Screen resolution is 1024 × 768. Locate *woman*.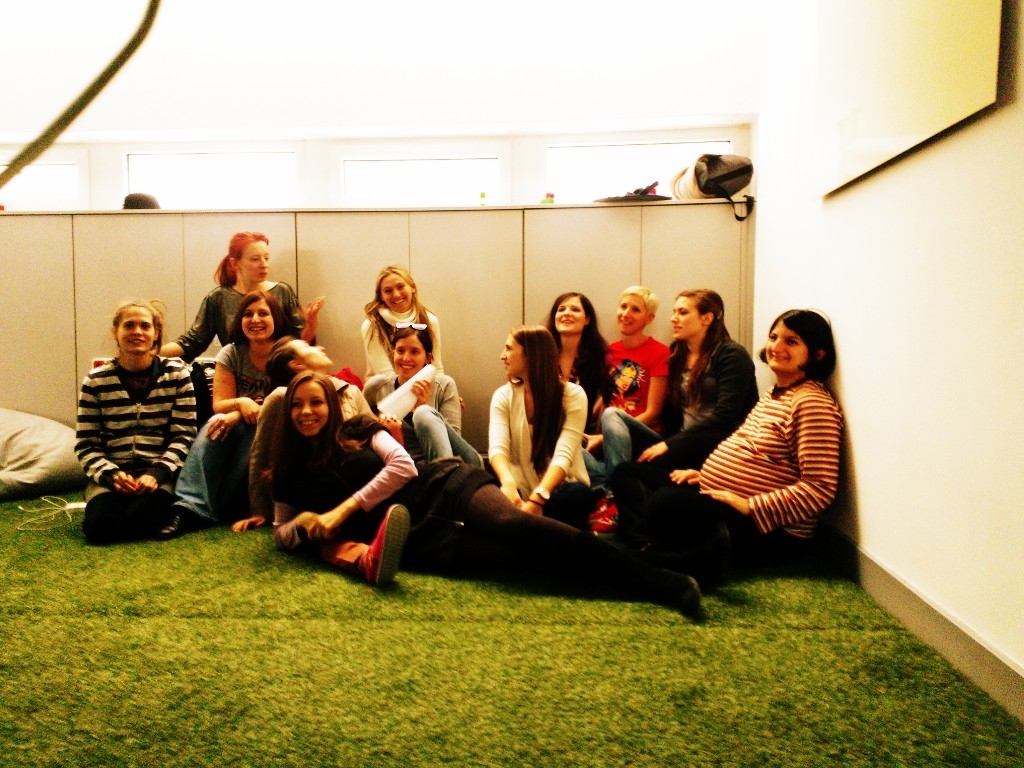
BBox(161, 225, 321, 356).
